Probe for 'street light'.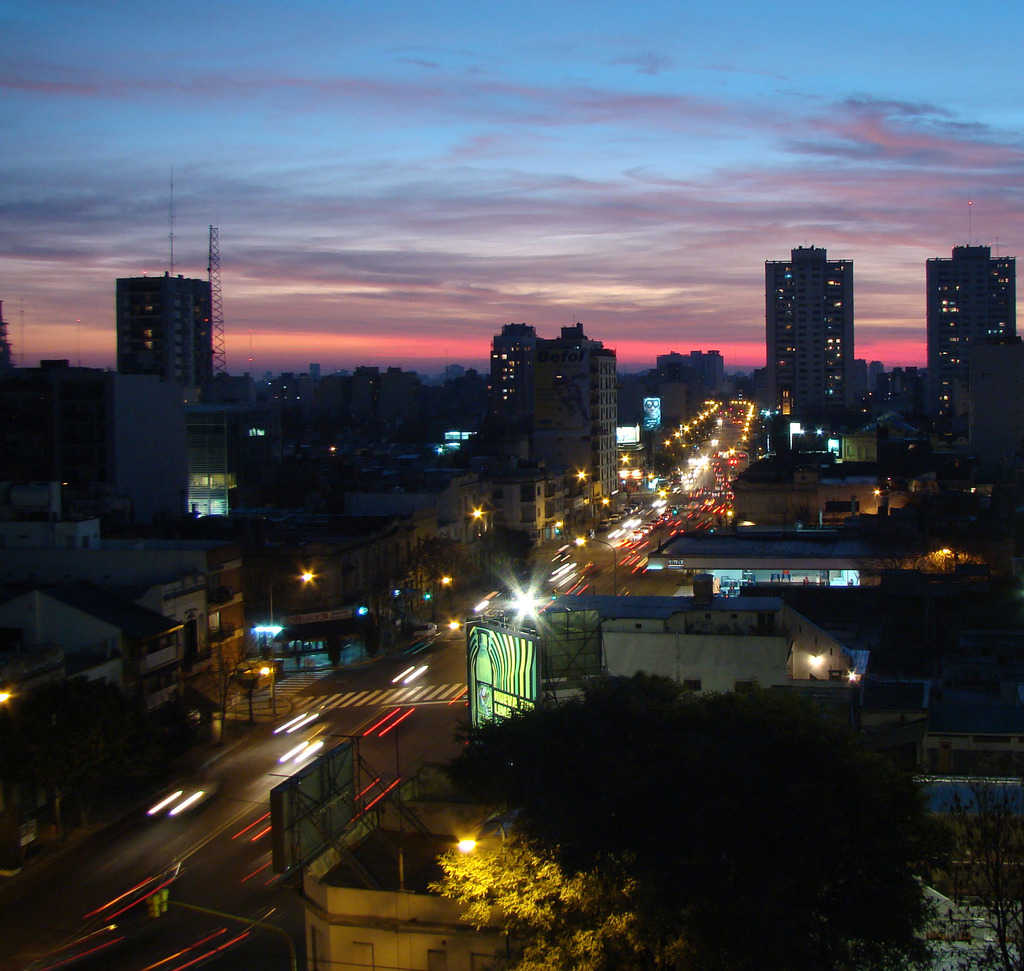
Probe result: region(704, 489, 732, 531).
